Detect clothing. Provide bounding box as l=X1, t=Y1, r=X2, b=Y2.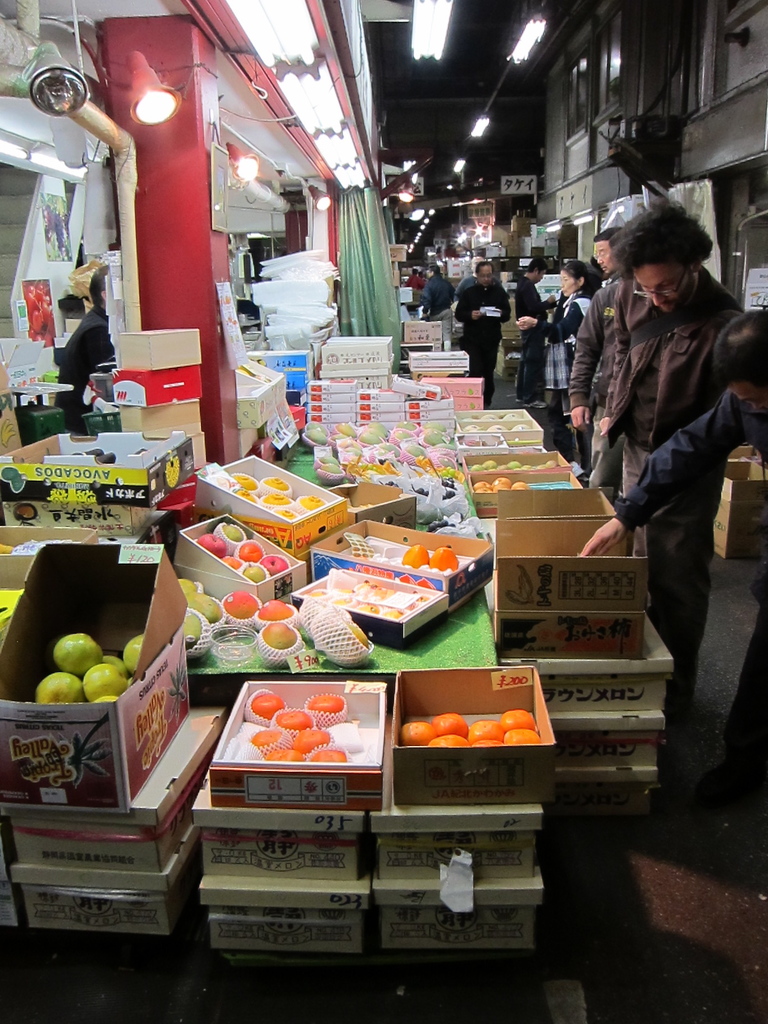
l=400, t=277, r=420, b=298.
